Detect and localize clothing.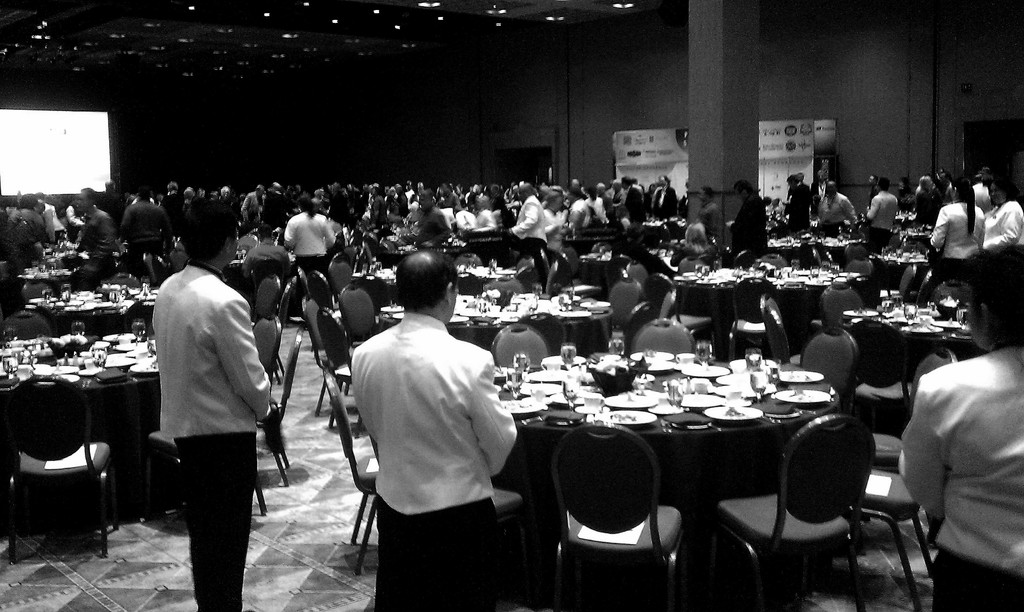
Localized at [720,187,775,264].
